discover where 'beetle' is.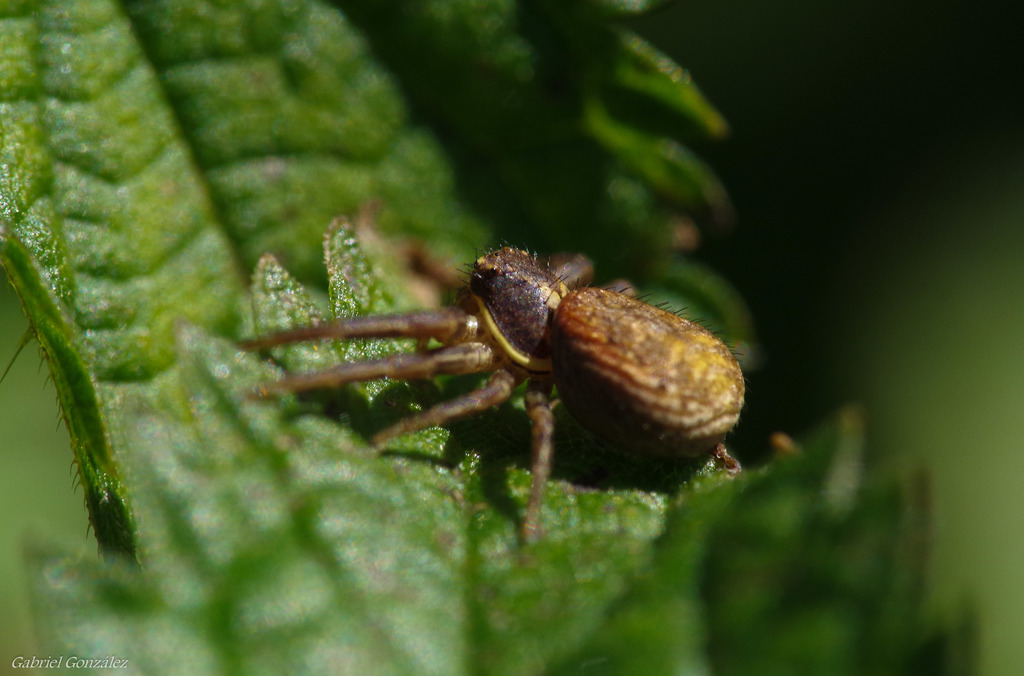
Discovered at 228/226/744/532.
